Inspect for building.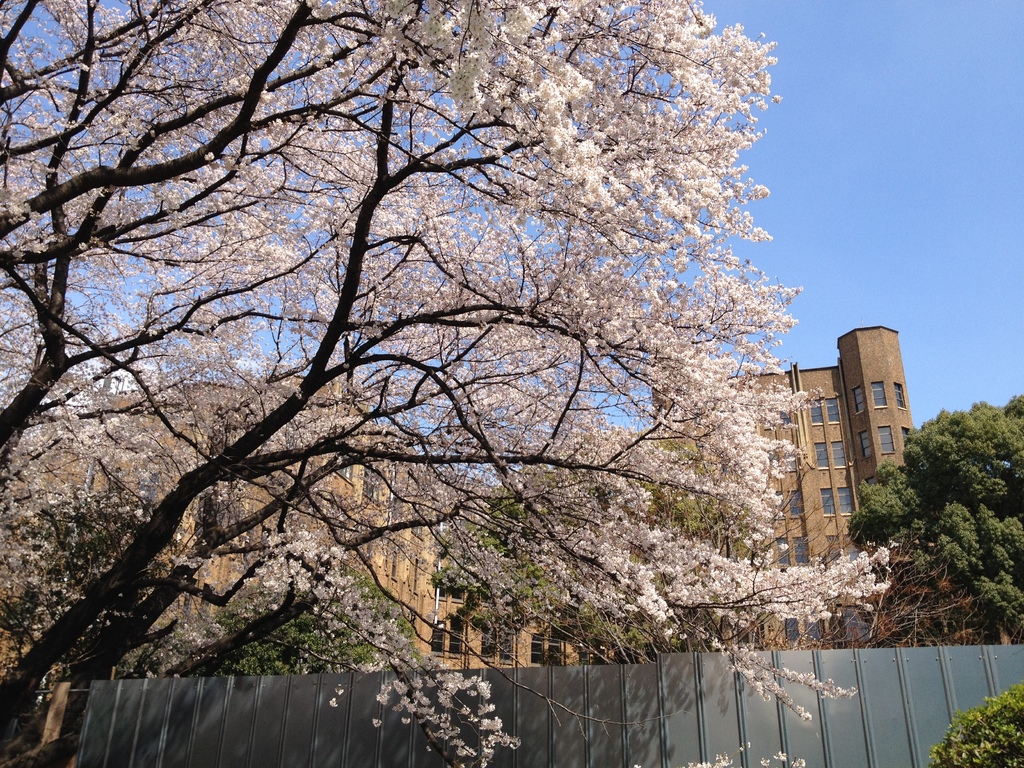
Inspection: bbox=(3, 379, 607, 762).
